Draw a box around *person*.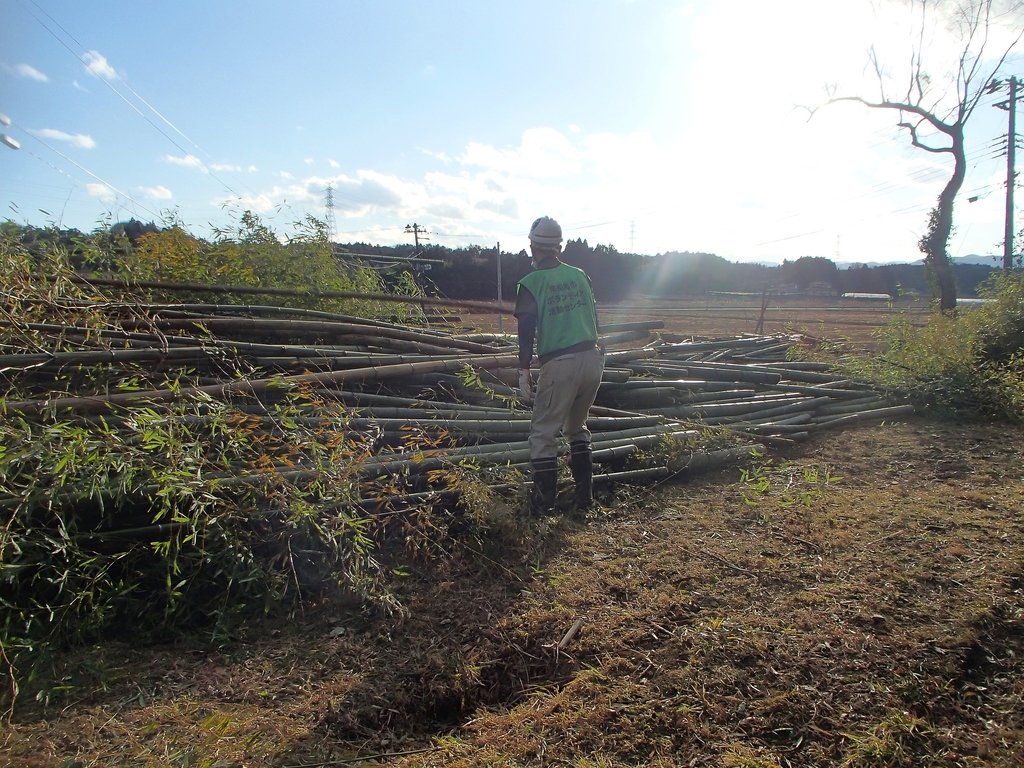
crop(515, 214, 604, 516).
